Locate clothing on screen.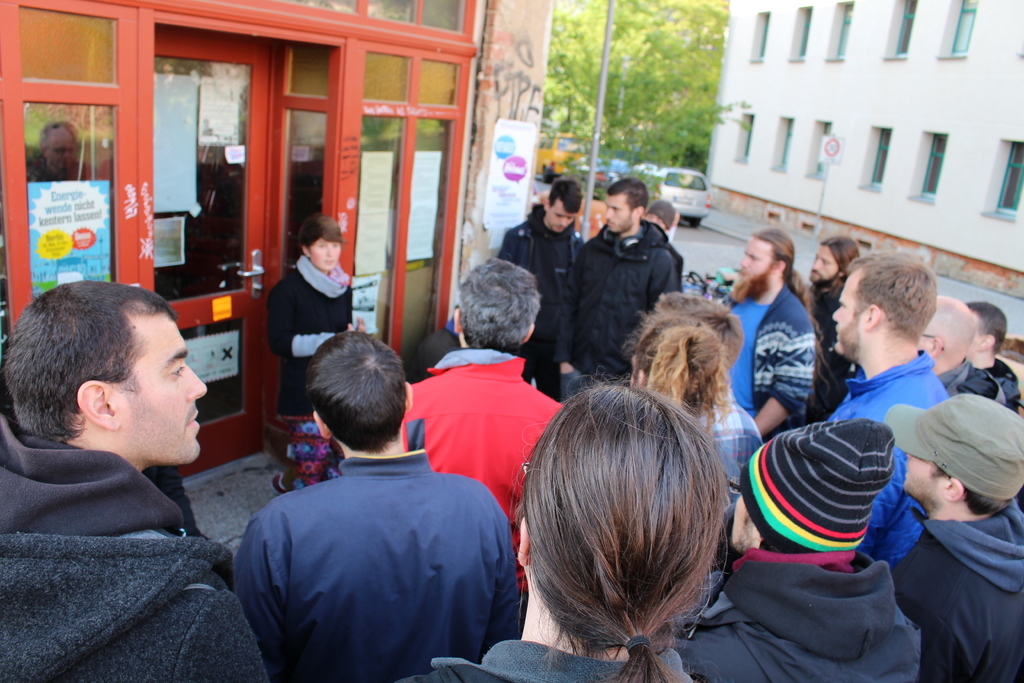
On screen at BBox(666, 541, 922, 682).
